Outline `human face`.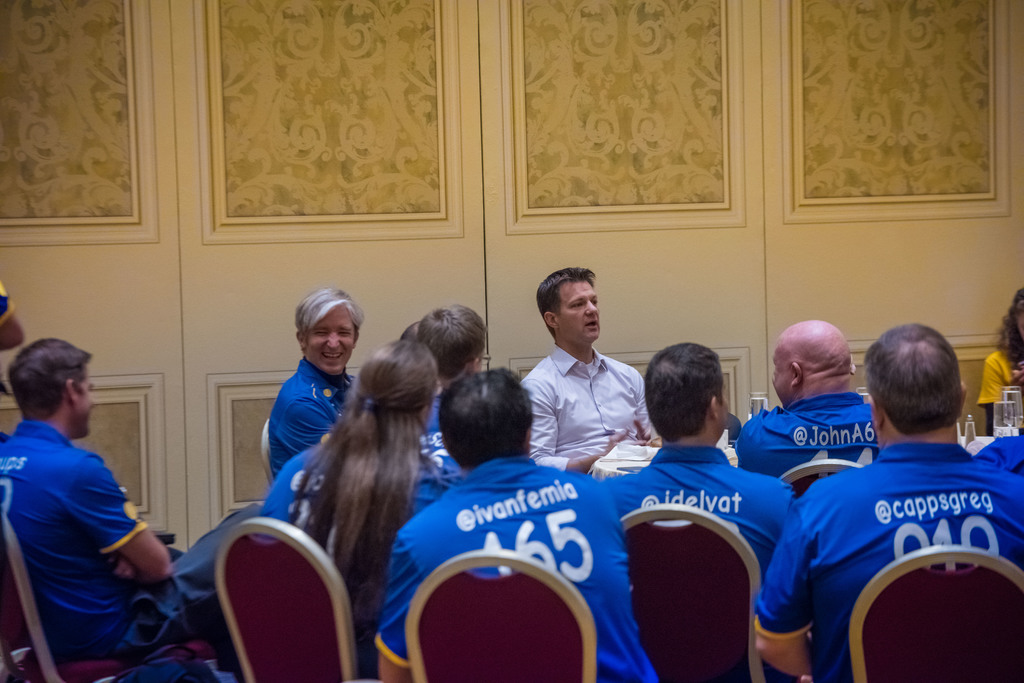
Outline: region(773, 345, 789, 402).
